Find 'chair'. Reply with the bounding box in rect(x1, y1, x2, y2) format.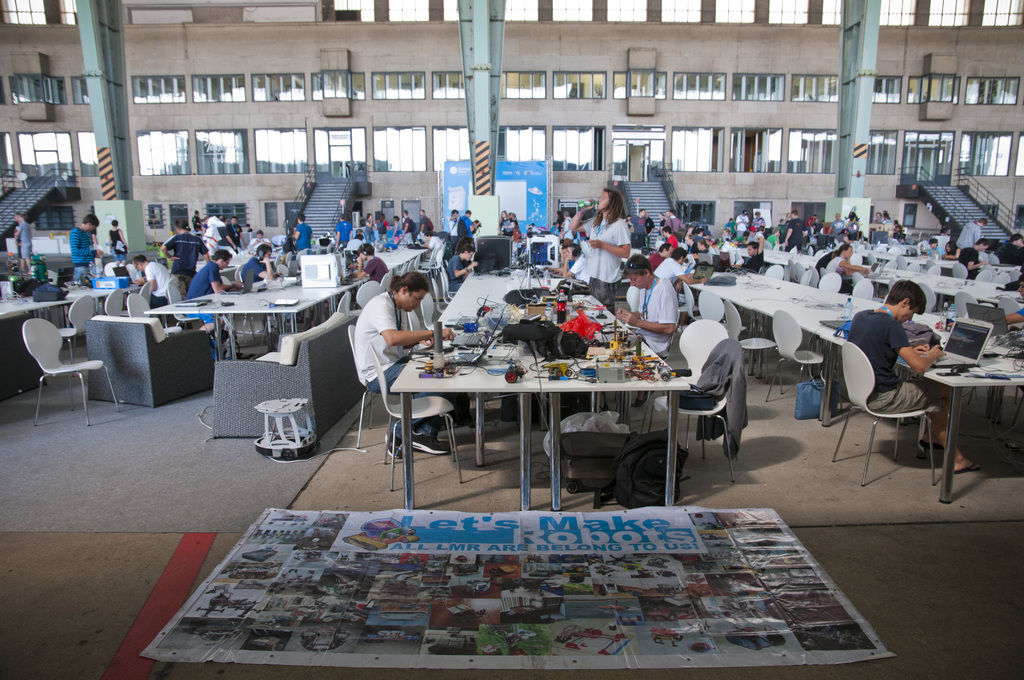
rect(719, 298, 776, 387).
